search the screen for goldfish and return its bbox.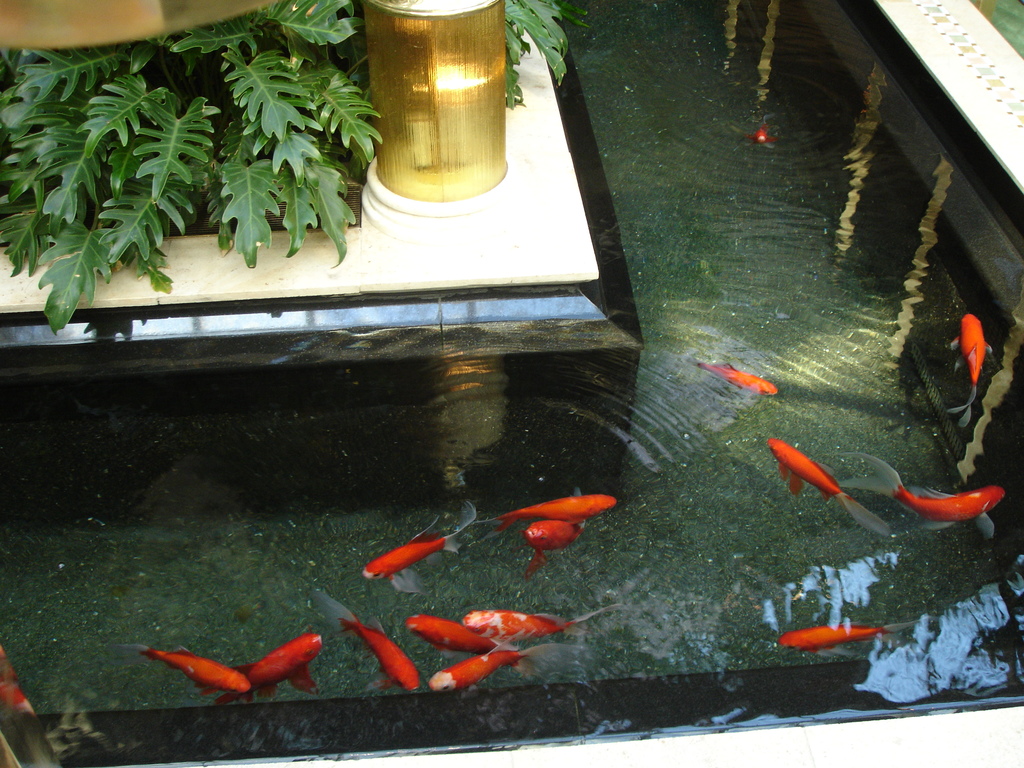
Found: x1=0, y1=642, x2=38, y2=716.
